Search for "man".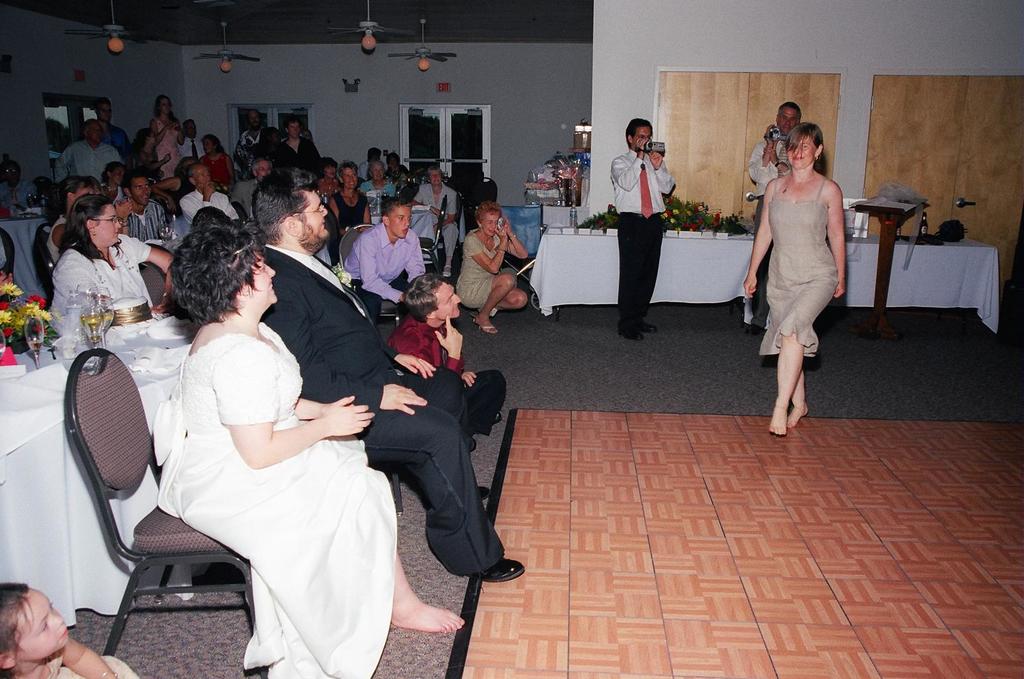
Found at (178,121,204,158).
